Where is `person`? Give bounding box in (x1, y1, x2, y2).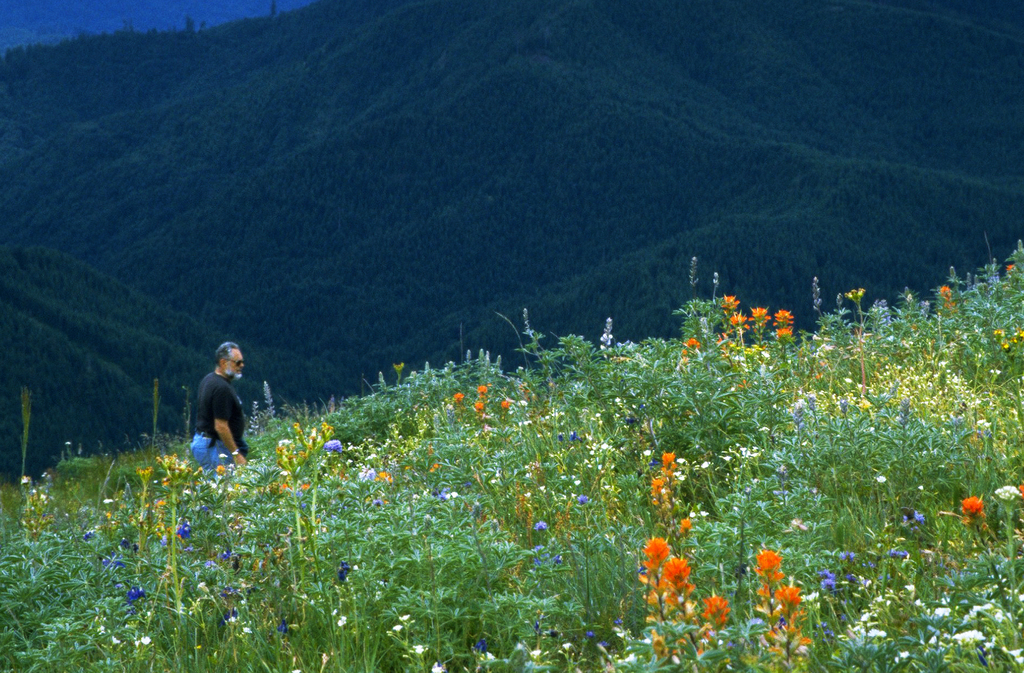
(181, 339, 251, 489).
